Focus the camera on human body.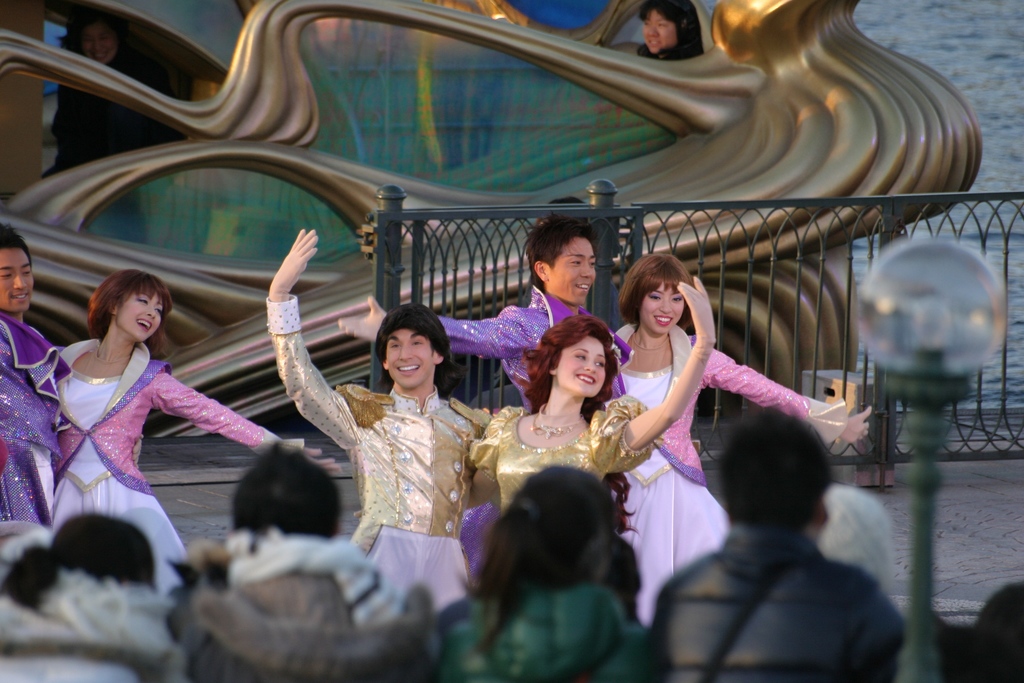
Focus region: Rect(606, 253, 871, 622).
